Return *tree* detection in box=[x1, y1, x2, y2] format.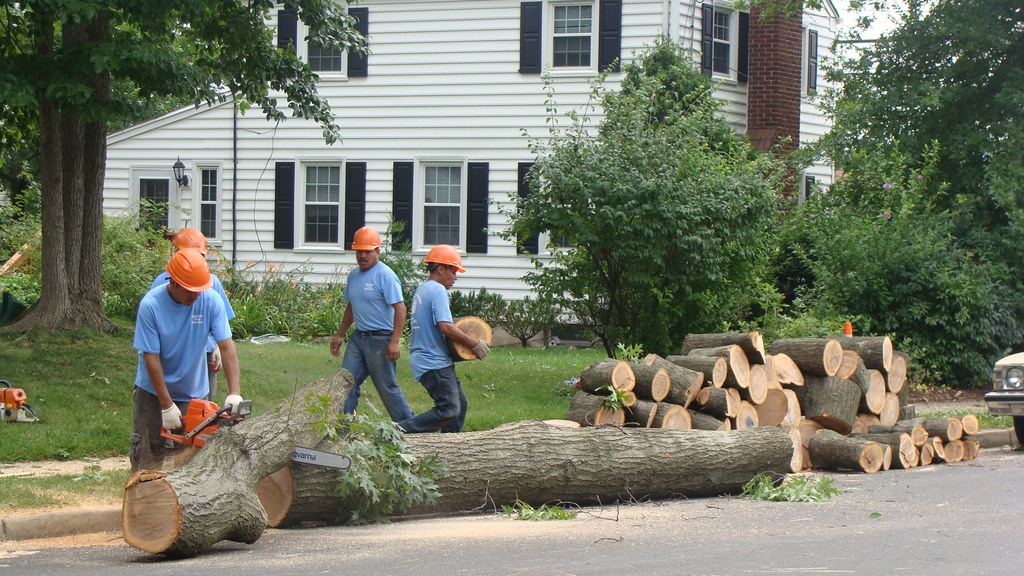
box=[505, 44, 794, 342].
